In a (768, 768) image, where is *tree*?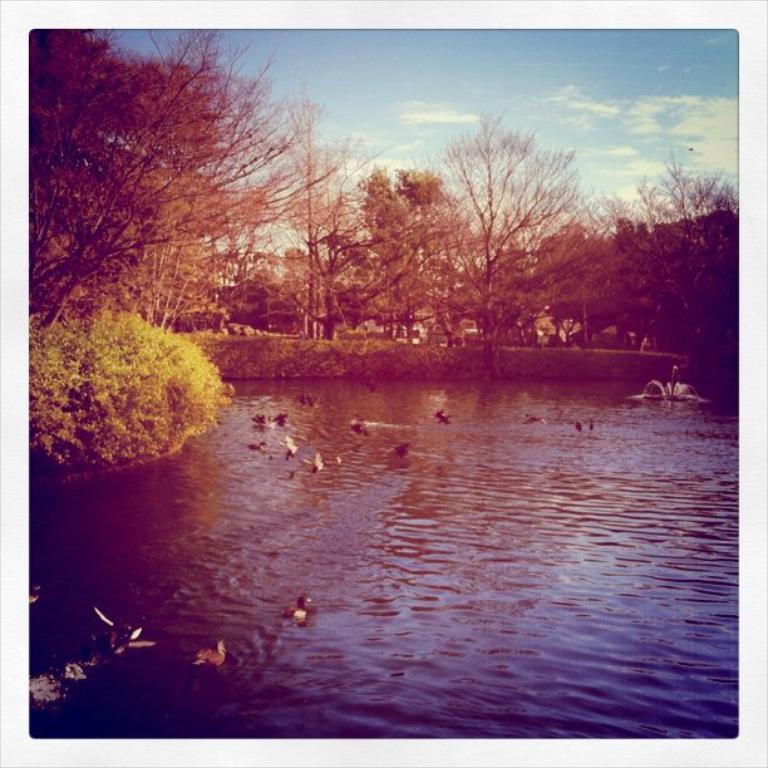
29, 315, 232, 477.
